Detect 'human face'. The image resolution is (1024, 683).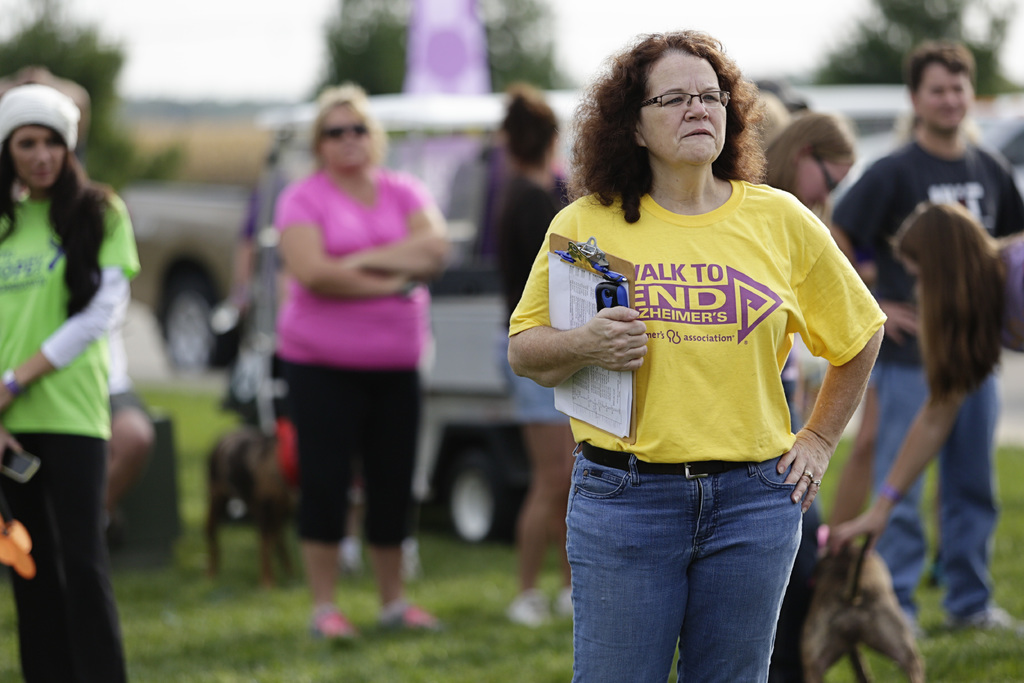
box=[12, 123, 68, 188].
